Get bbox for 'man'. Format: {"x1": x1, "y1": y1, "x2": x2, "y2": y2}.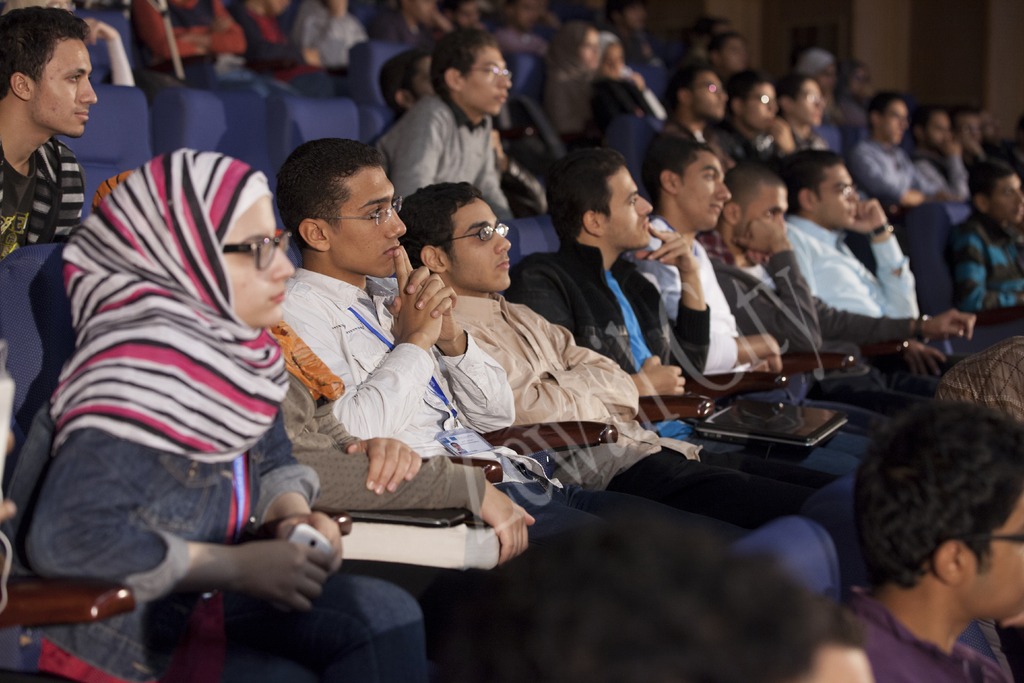
{"x1": 369, "y1": 31, "x2": 511, "y2": 221}.
